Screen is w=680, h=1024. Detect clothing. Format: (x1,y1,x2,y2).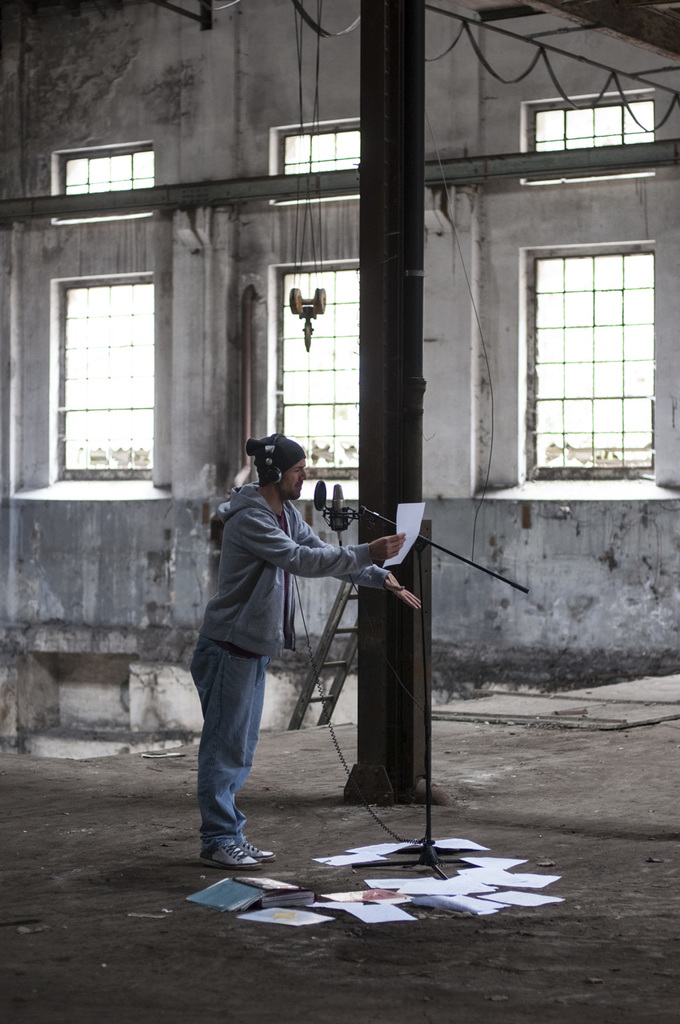
(190,486,392,854).
